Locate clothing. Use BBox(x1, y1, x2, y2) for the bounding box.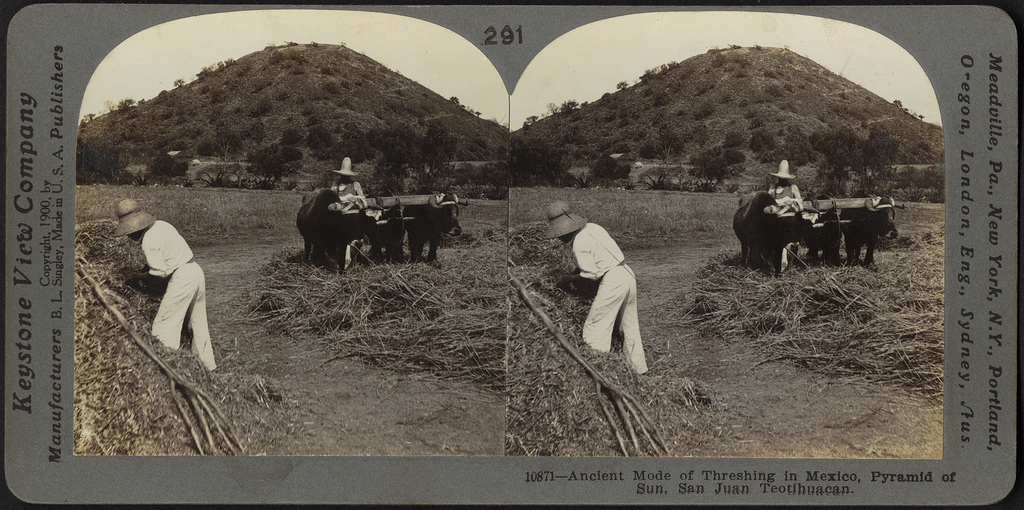
BBox(325, 174, 356, 200).
